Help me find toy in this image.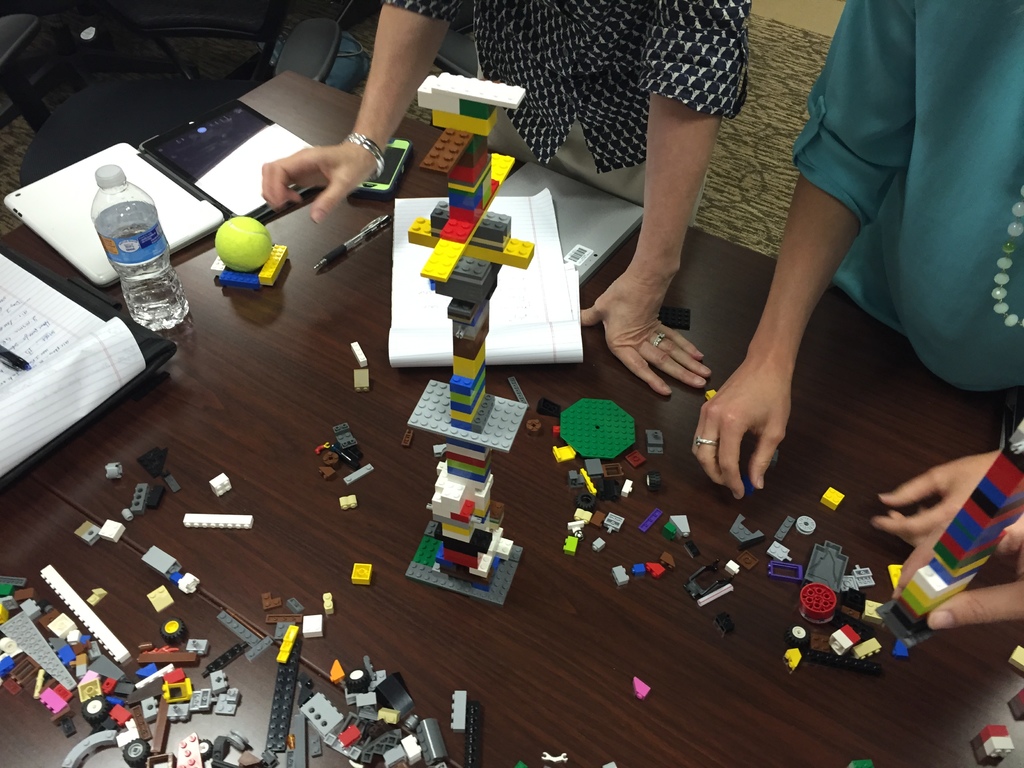
Found it: bbox=(321, 591, 335, 614).
